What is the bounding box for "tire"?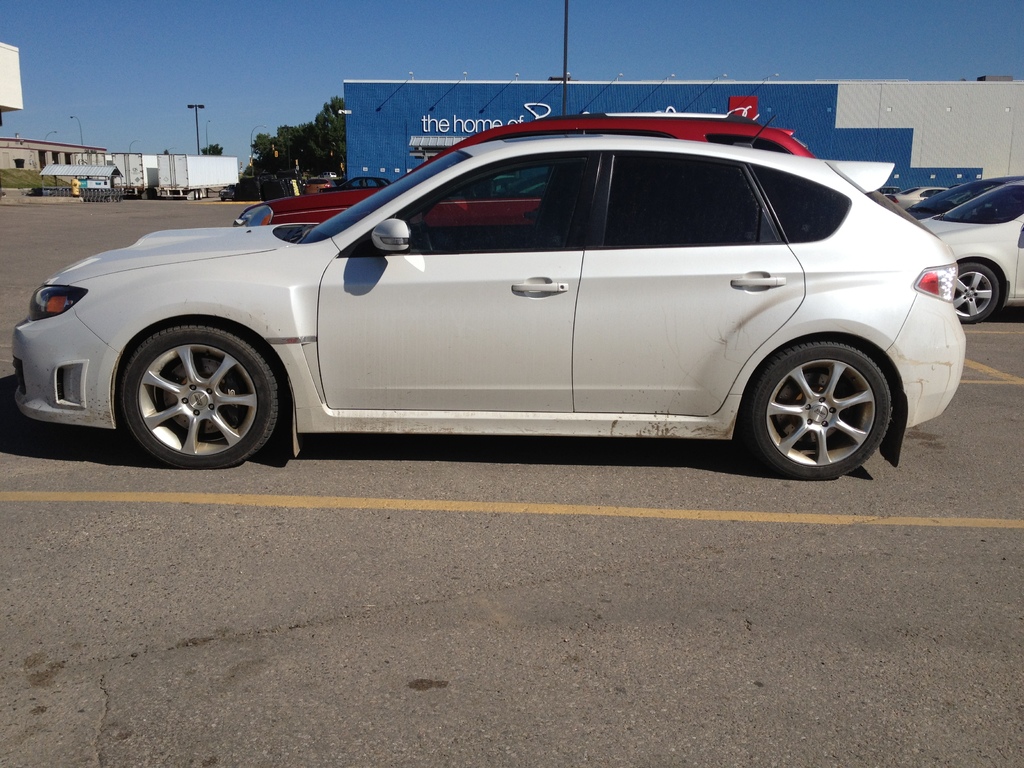
(x1=116, y1=323, x2=283, y2=481).
